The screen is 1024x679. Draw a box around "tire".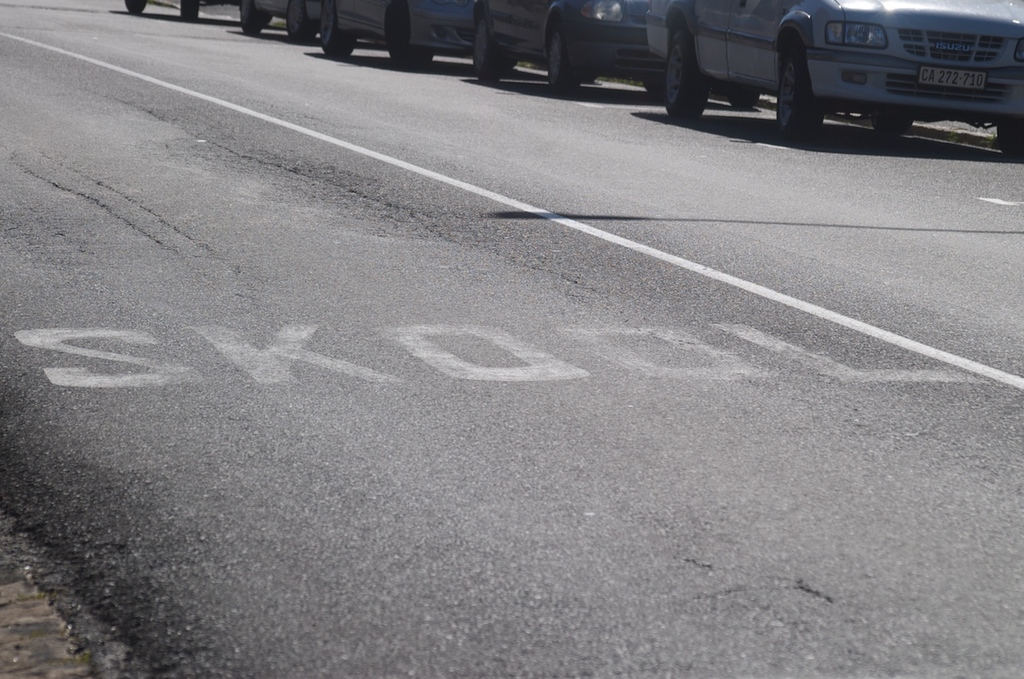
[left=182, top=0, right=203, bottom=23].
